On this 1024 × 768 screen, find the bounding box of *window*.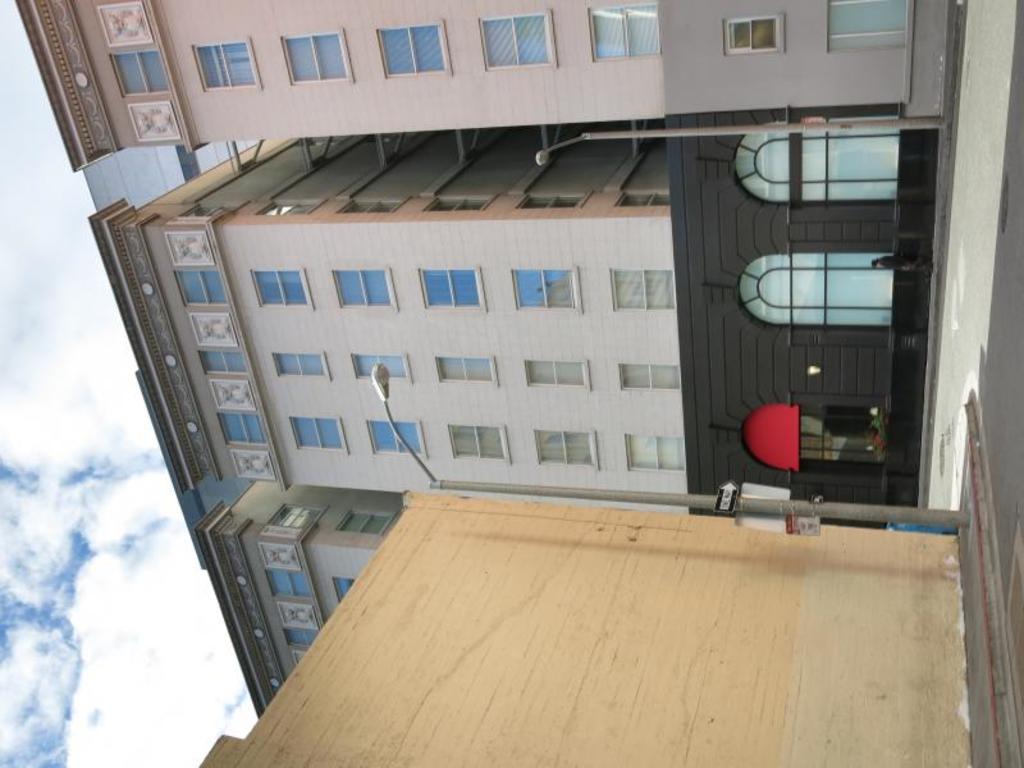
Bounding box: <bbox>108, 42, 166, 97</bbox>.
